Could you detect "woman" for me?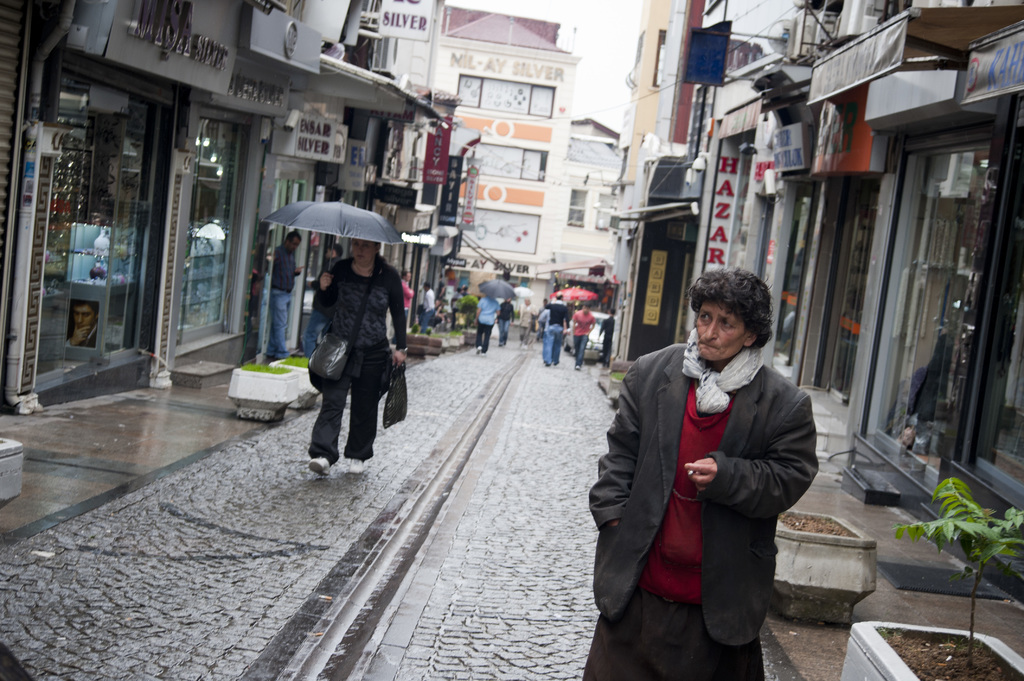
Detection result: bbox=(291, 218, 404, 493).
